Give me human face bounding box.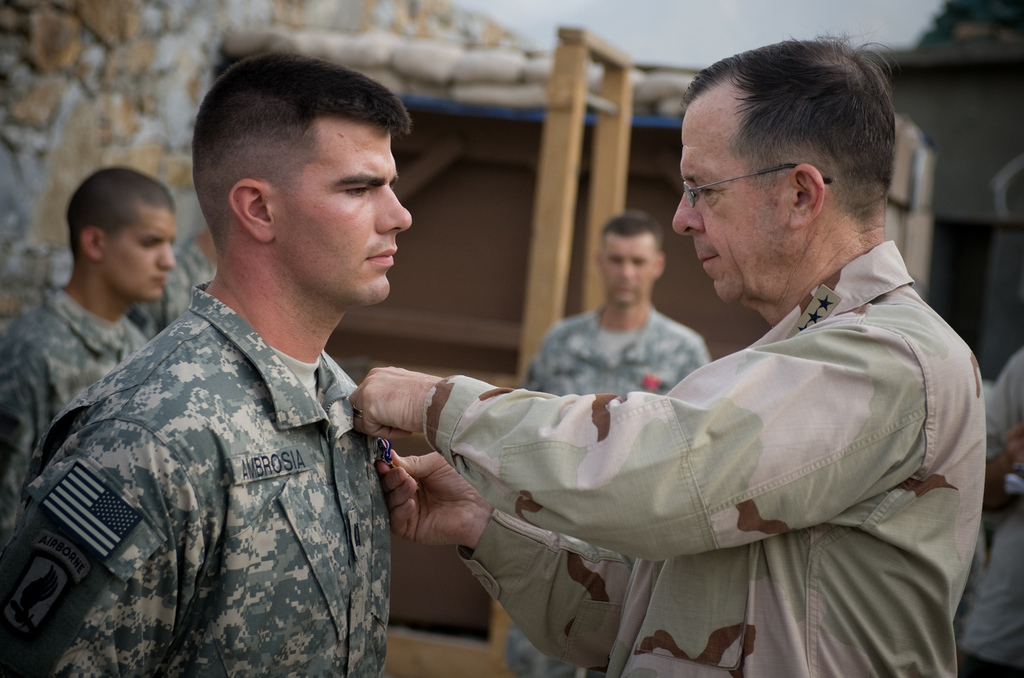
crop(600, 232, 655, 309).
